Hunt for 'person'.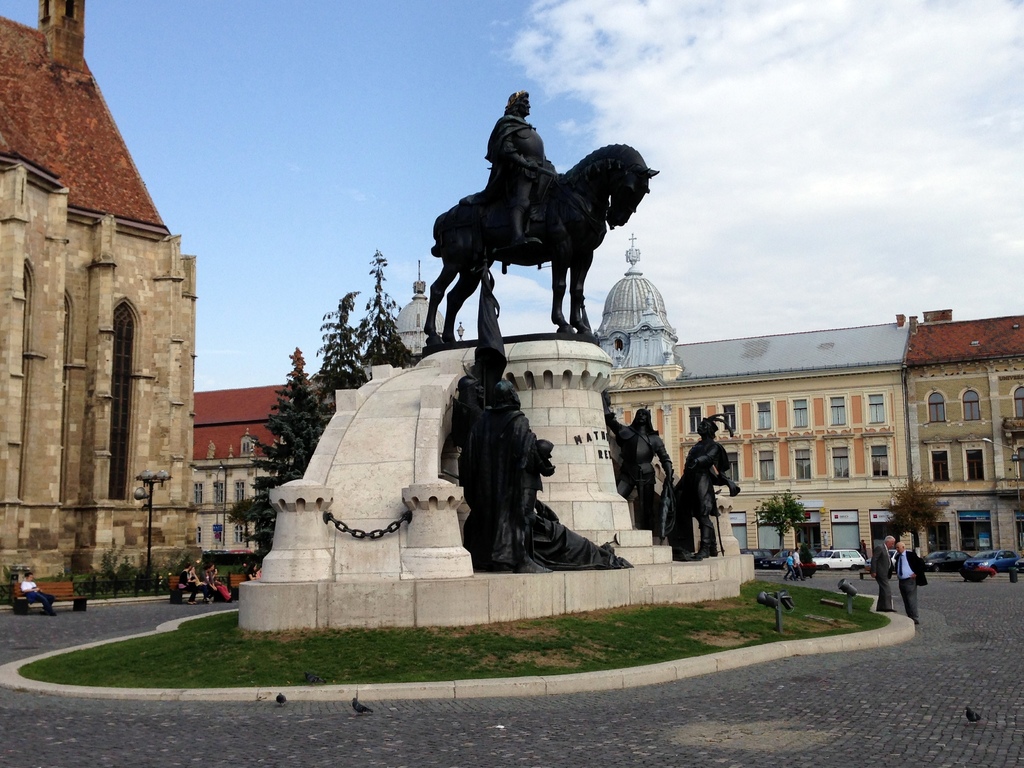
Hunted down at (674,431,737,572).
